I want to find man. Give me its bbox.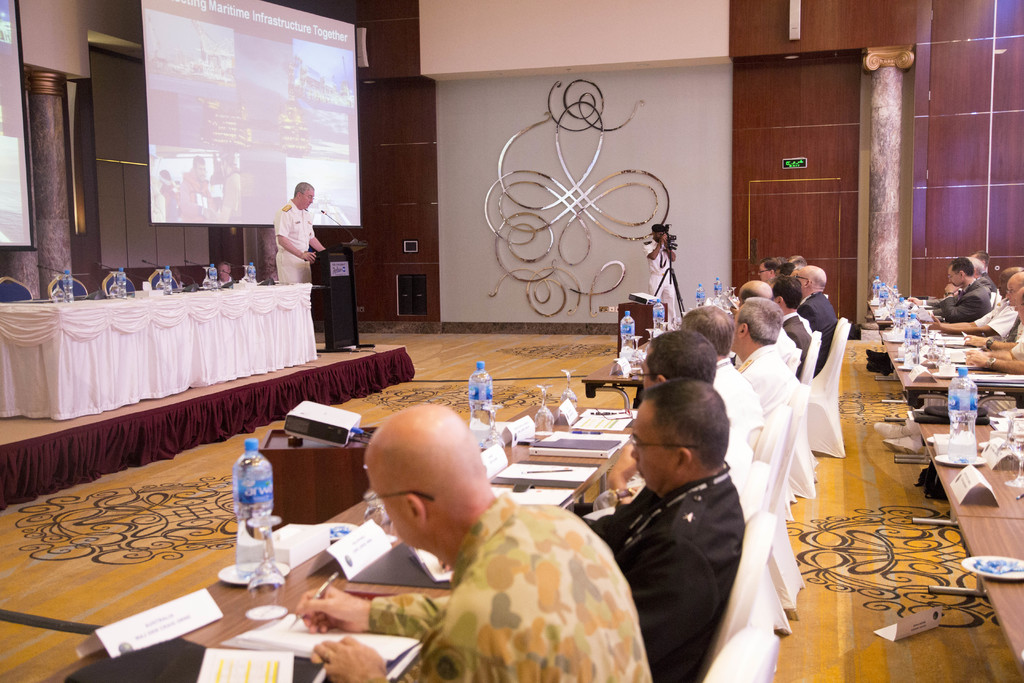
[966, 333, 1023, 375].
